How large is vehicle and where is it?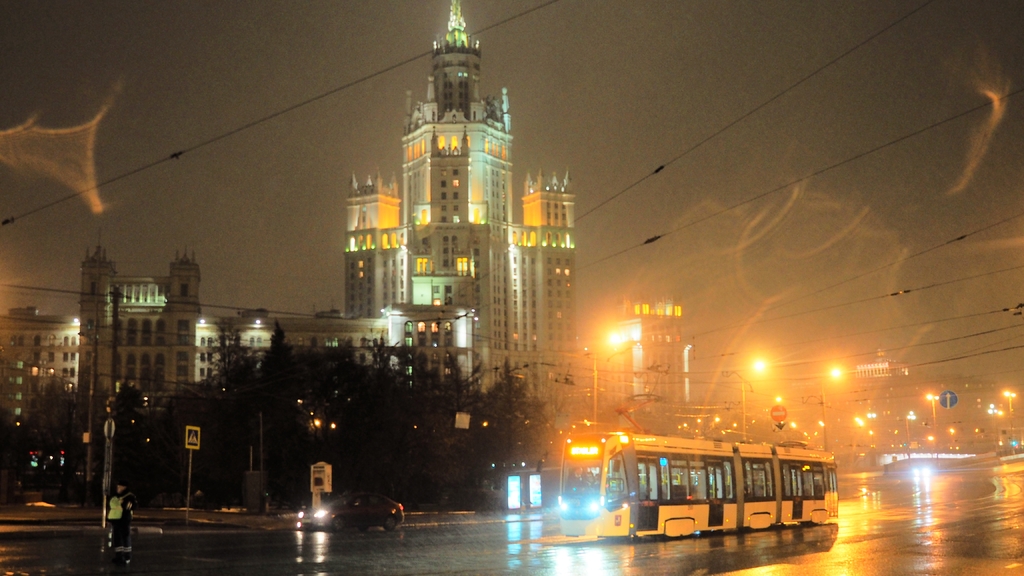
Bounding box: left=552, top=429, right=845, bottom=548.
